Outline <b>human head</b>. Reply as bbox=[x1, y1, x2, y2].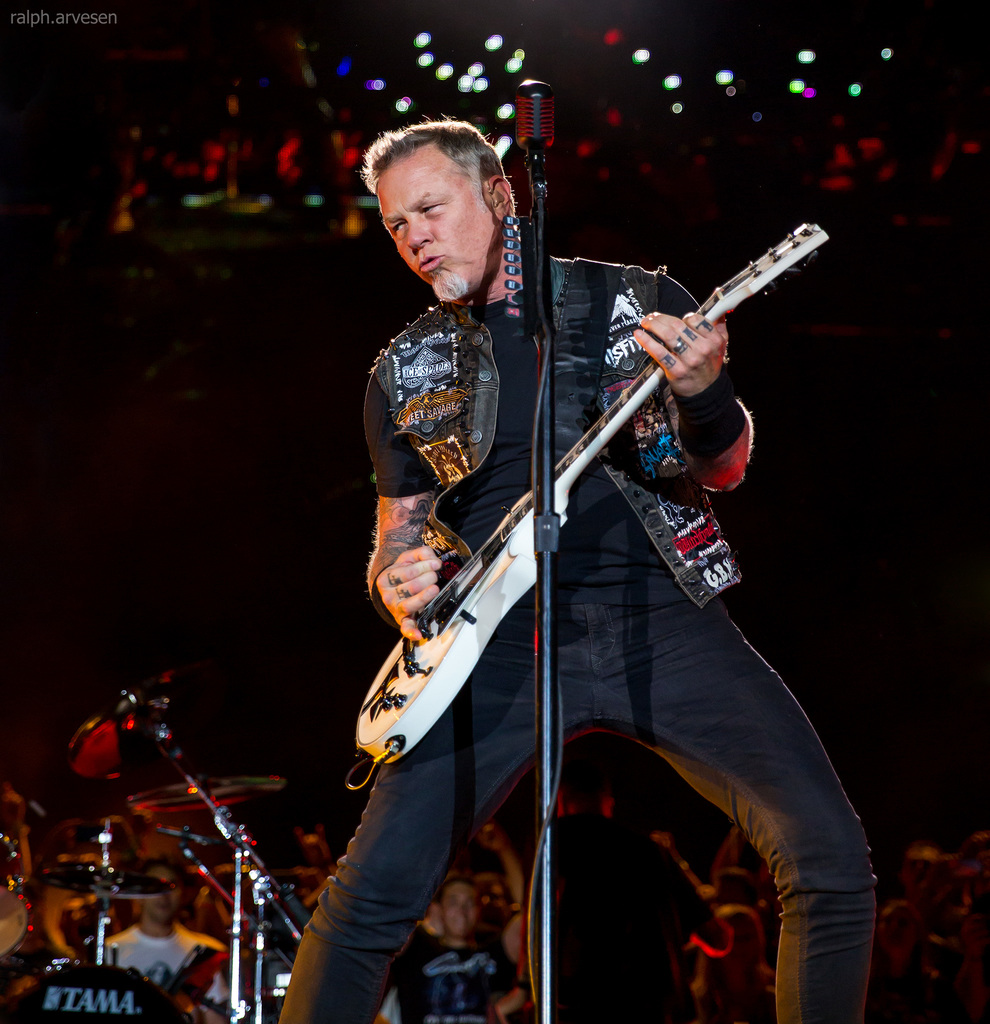
bbox=[440, 870, 483, 947].
